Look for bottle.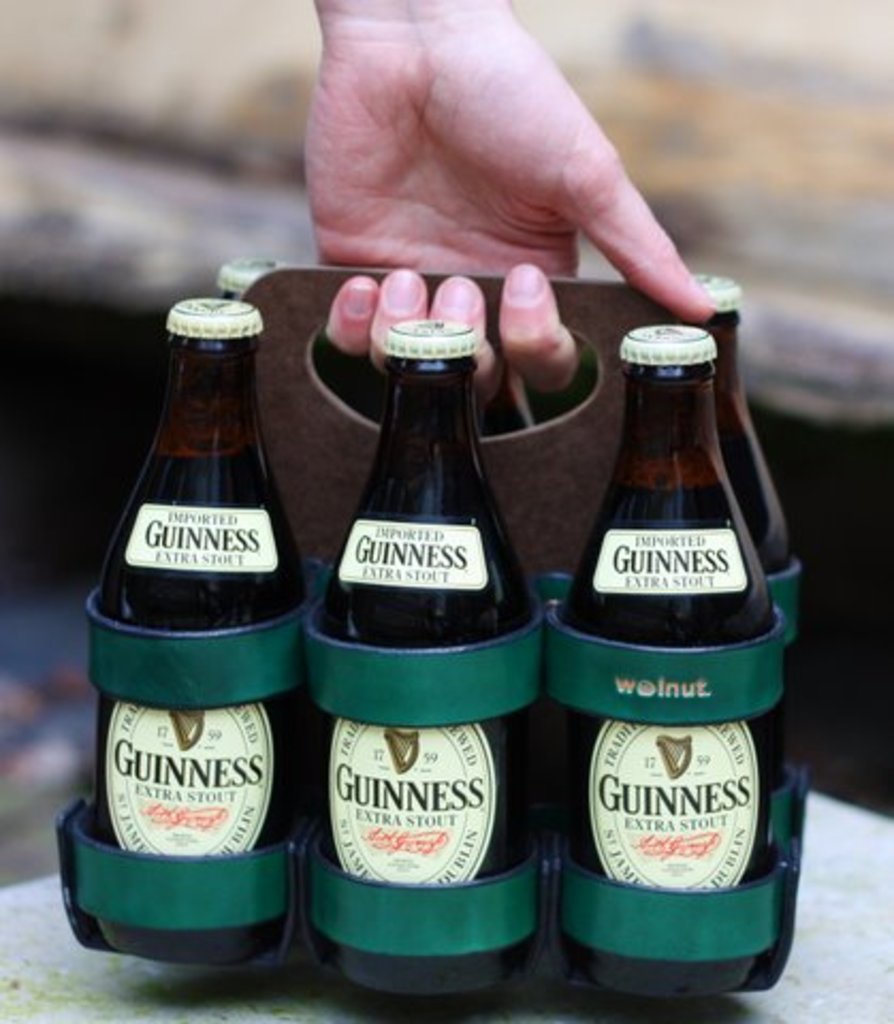
Found: Rect(572, 326, 779, 998).
